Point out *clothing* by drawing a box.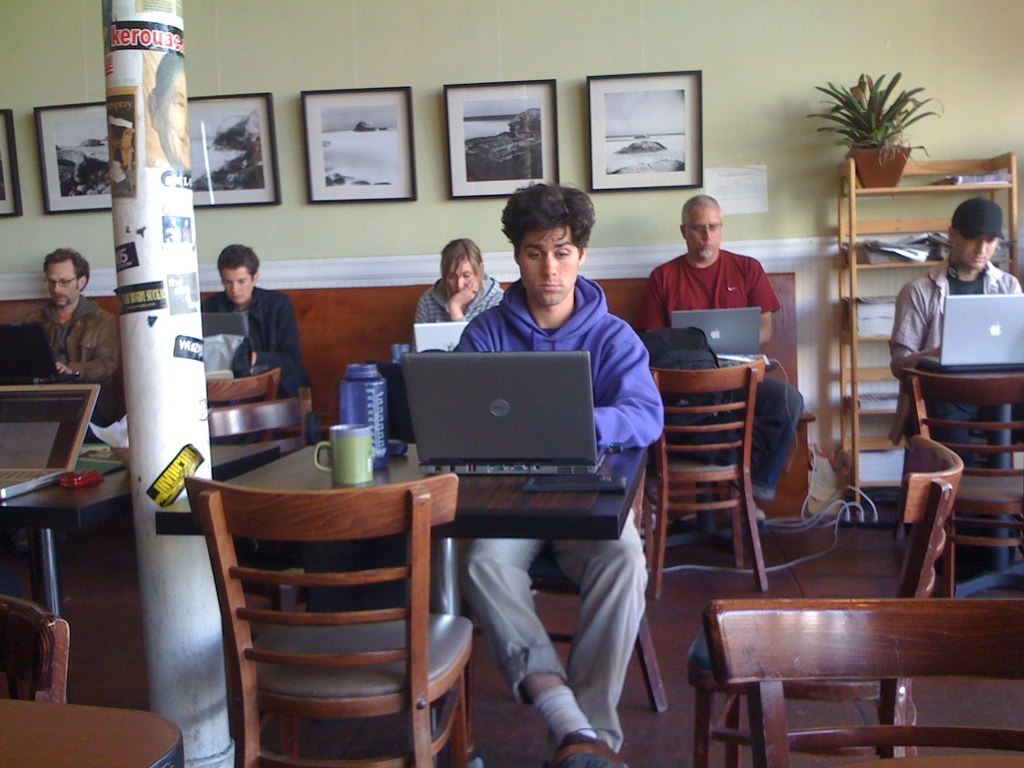
[888,253,1023,466].
